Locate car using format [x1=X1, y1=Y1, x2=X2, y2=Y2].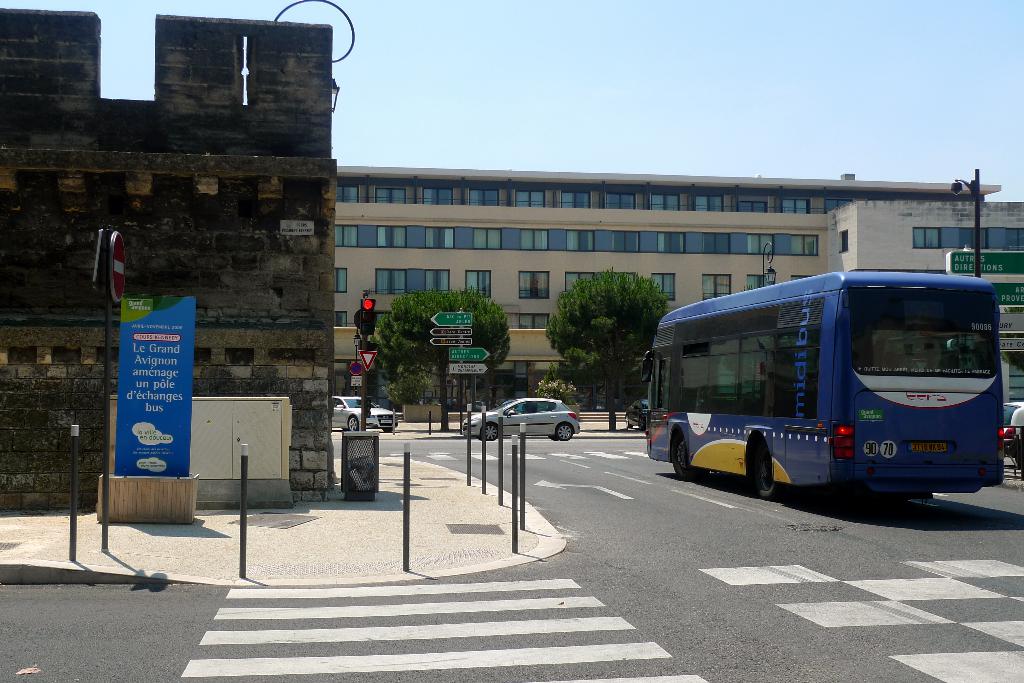
[x1=1007, y1=401, x2=1023, y2=453].
